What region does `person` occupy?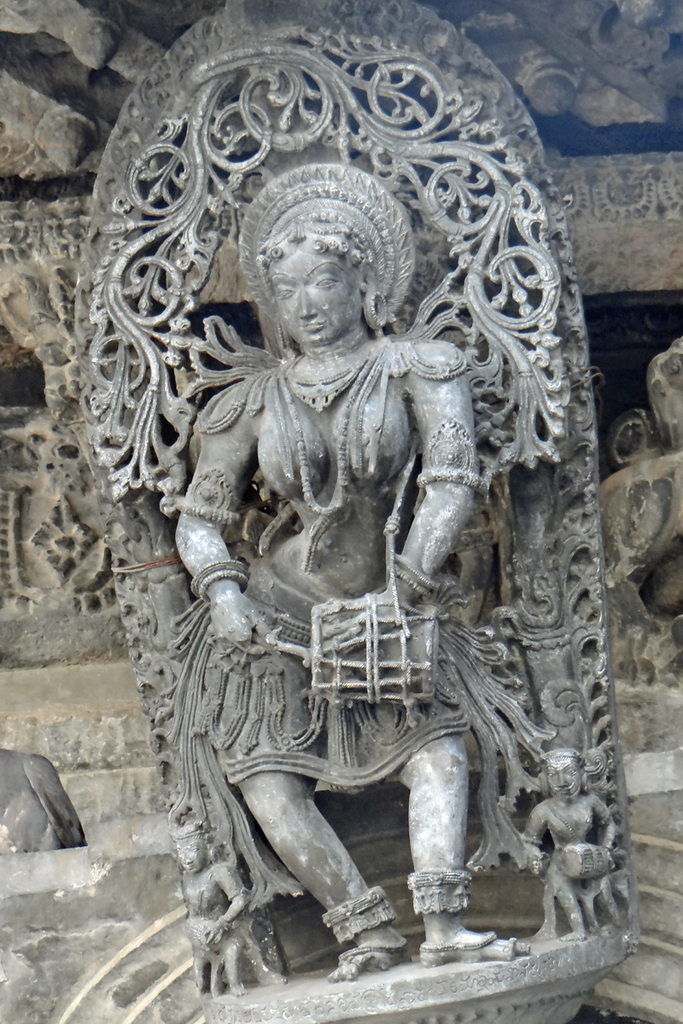
detection(173, 825, 283, 992).
